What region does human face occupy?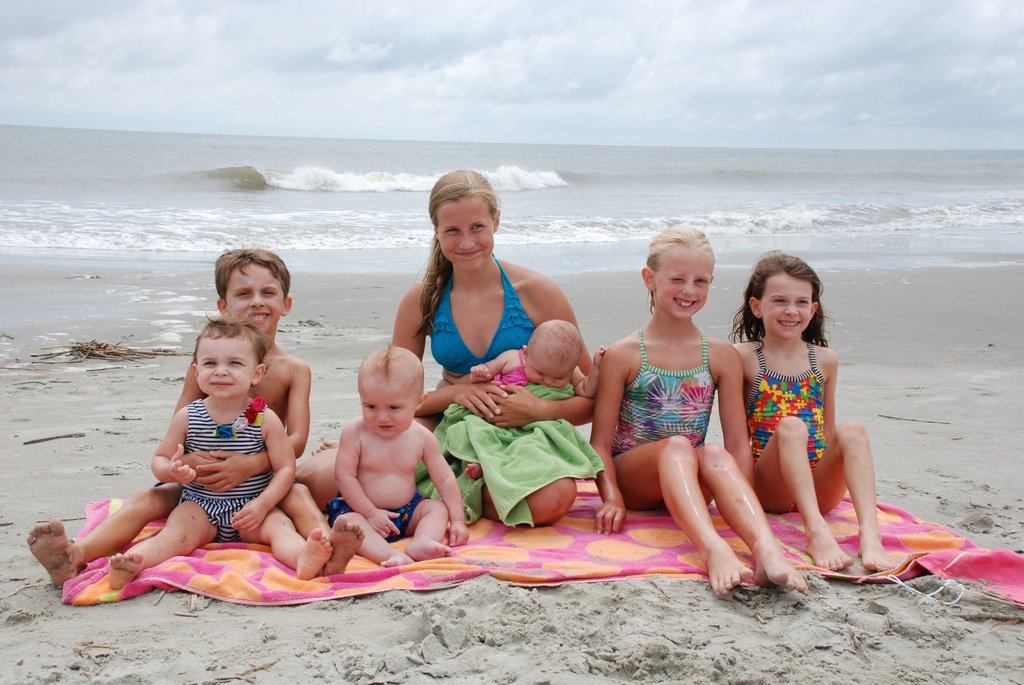
(x1=439, y1=200, x2=492, y2=271).
